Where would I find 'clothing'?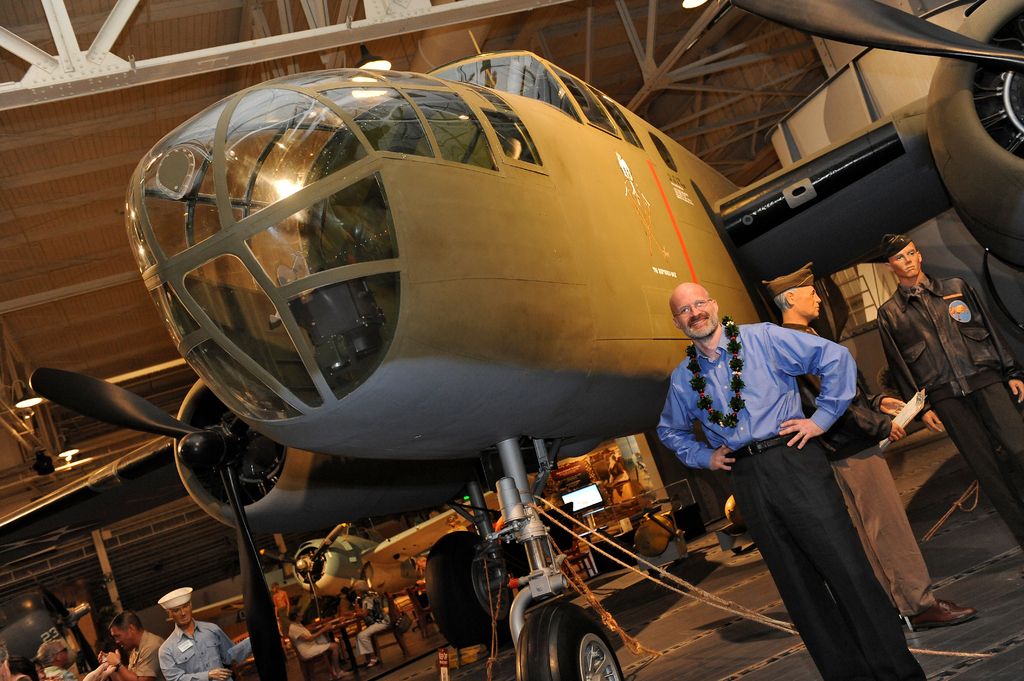
At Rect(41, 663, 80, 680).
